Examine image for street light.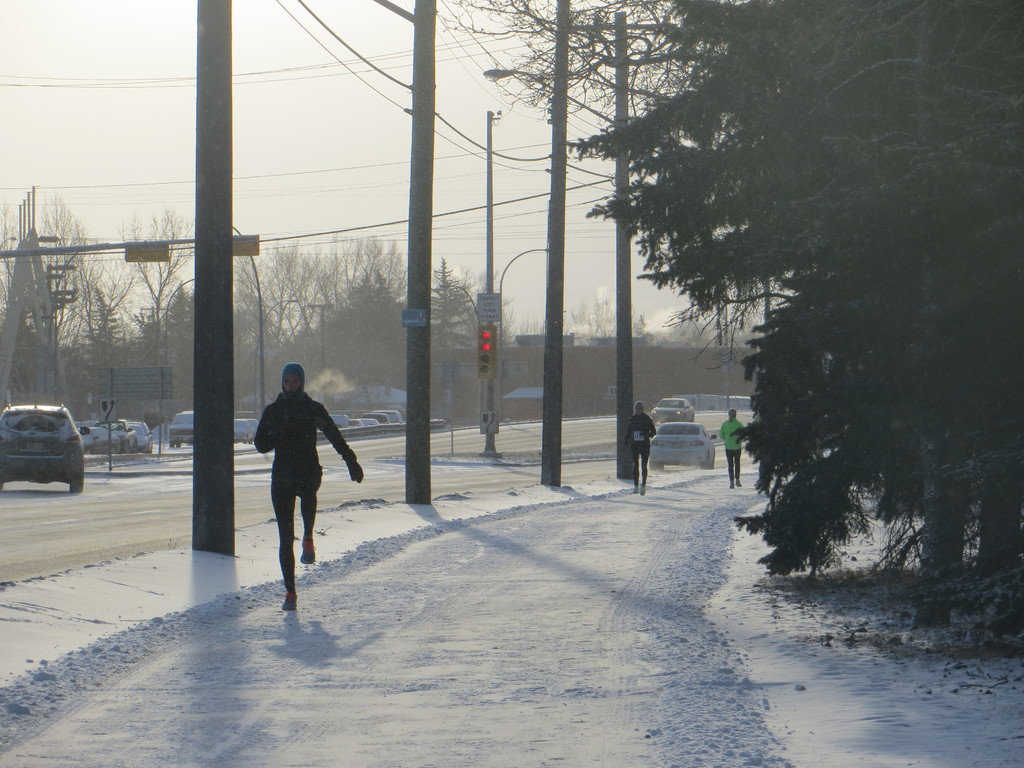
Examination result: select_region(0, 232, 17, 253).
